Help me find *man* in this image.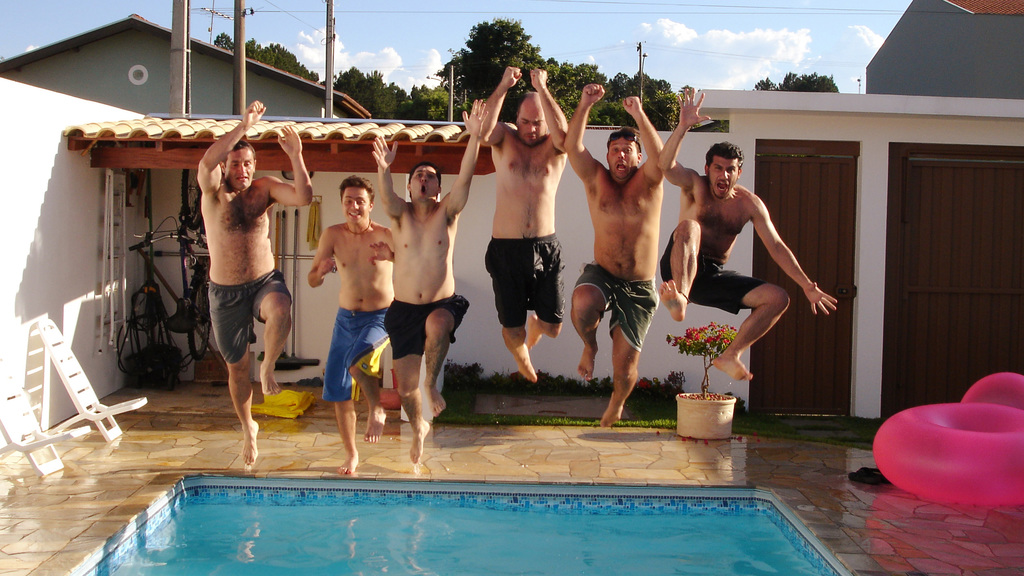
Found it: (left=565, top=79, right=688, bottom=433).
